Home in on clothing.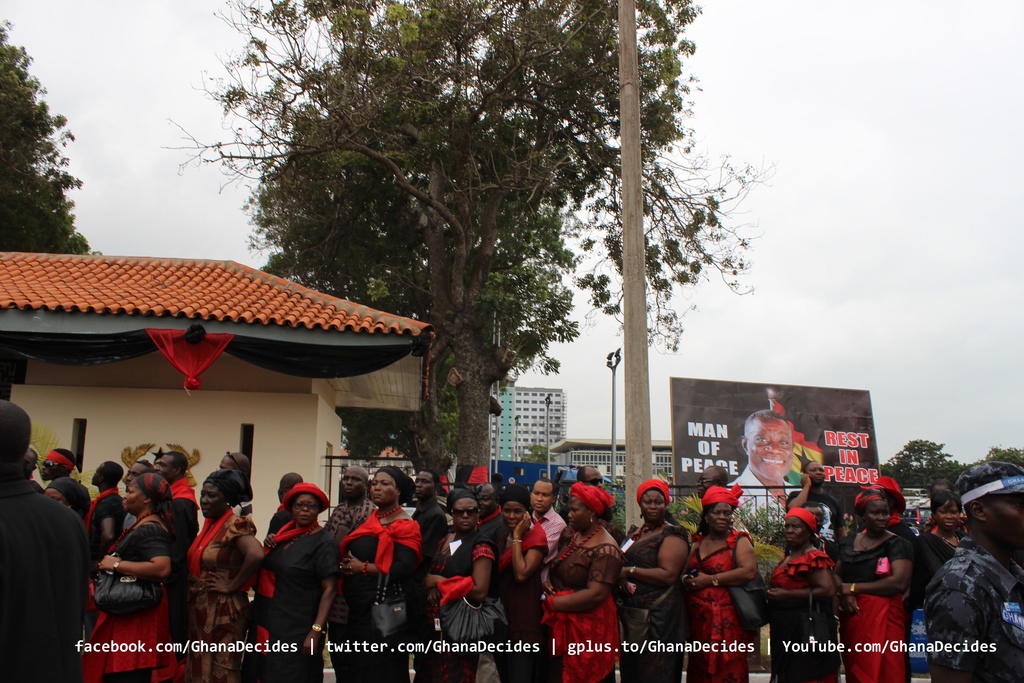
Homed in at (left=538, top=523, right=621, bottom=682).
